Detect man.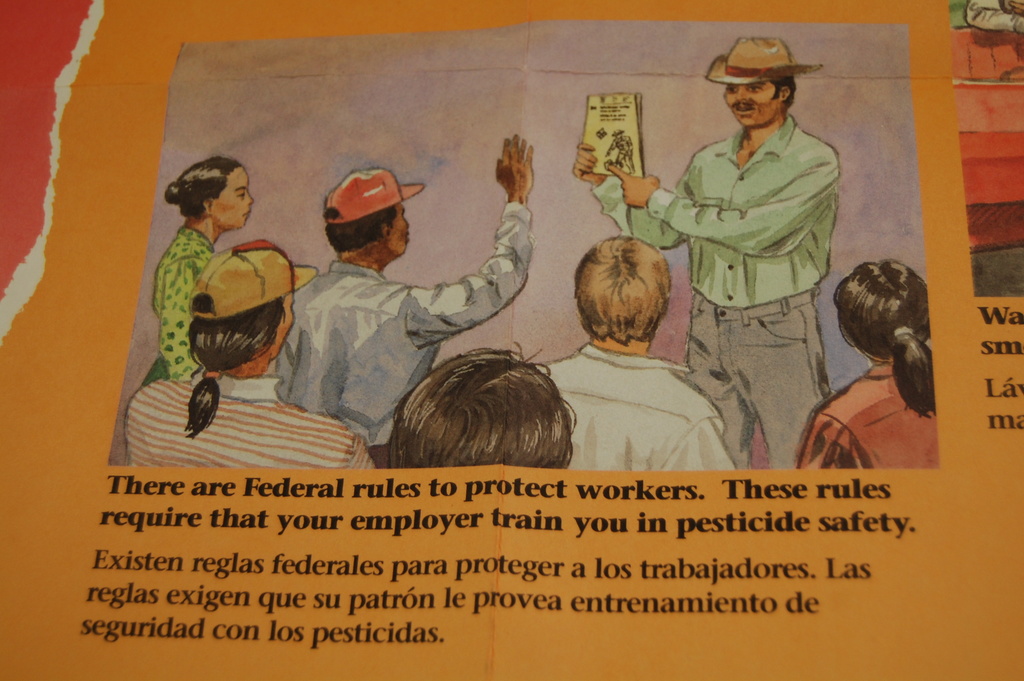
Detected at bbox=[679, 38, 874, 444].
